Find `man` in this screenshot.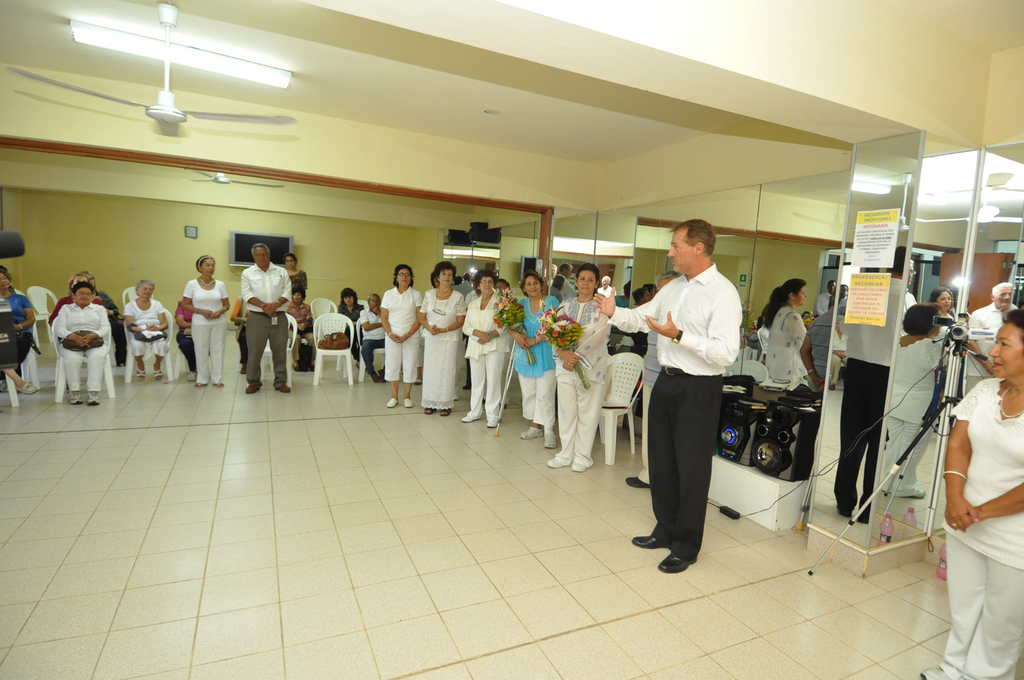
The bounding box for `man` is [left=362, top=293, right=395, bottom=382].
